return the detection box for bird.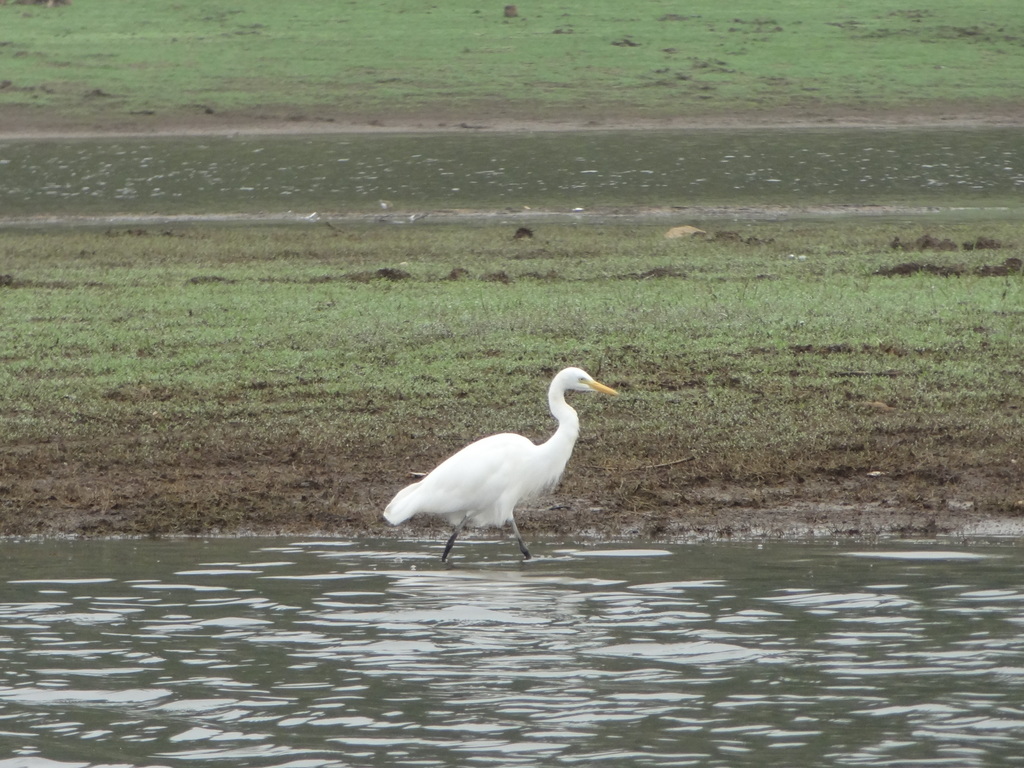
<region>369, 354, 617, 568</region>.
